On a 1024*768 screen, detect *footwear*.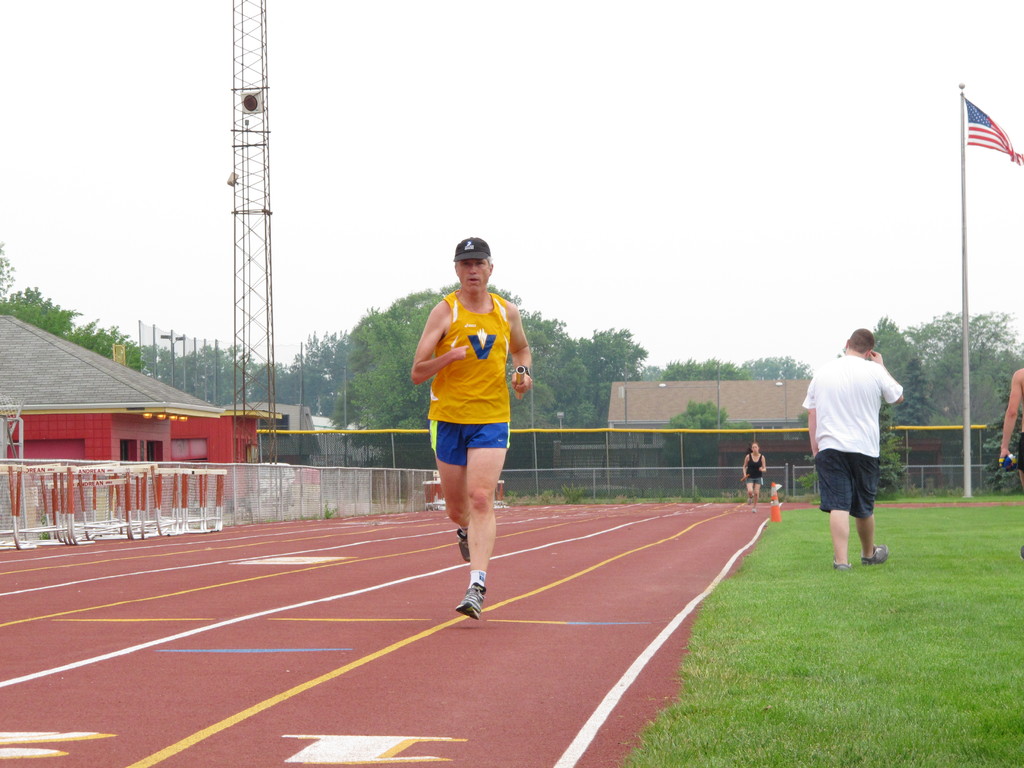
[x1=459, y1=530, x2=472, y2=563].
